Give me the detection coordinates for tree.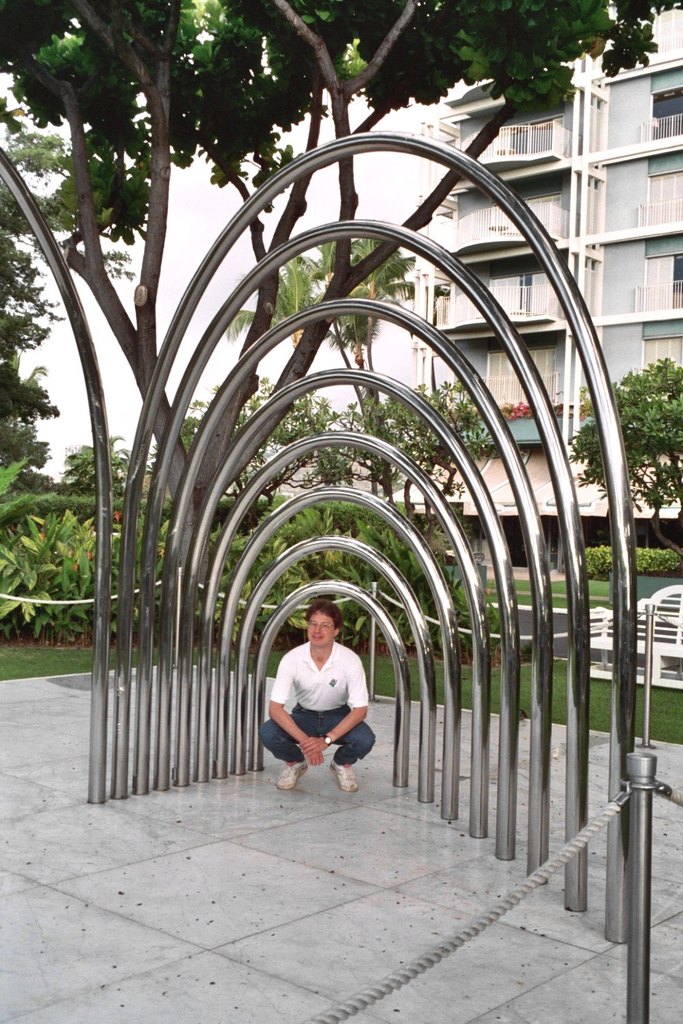
<region>388, 384, 493, 548</region>.
